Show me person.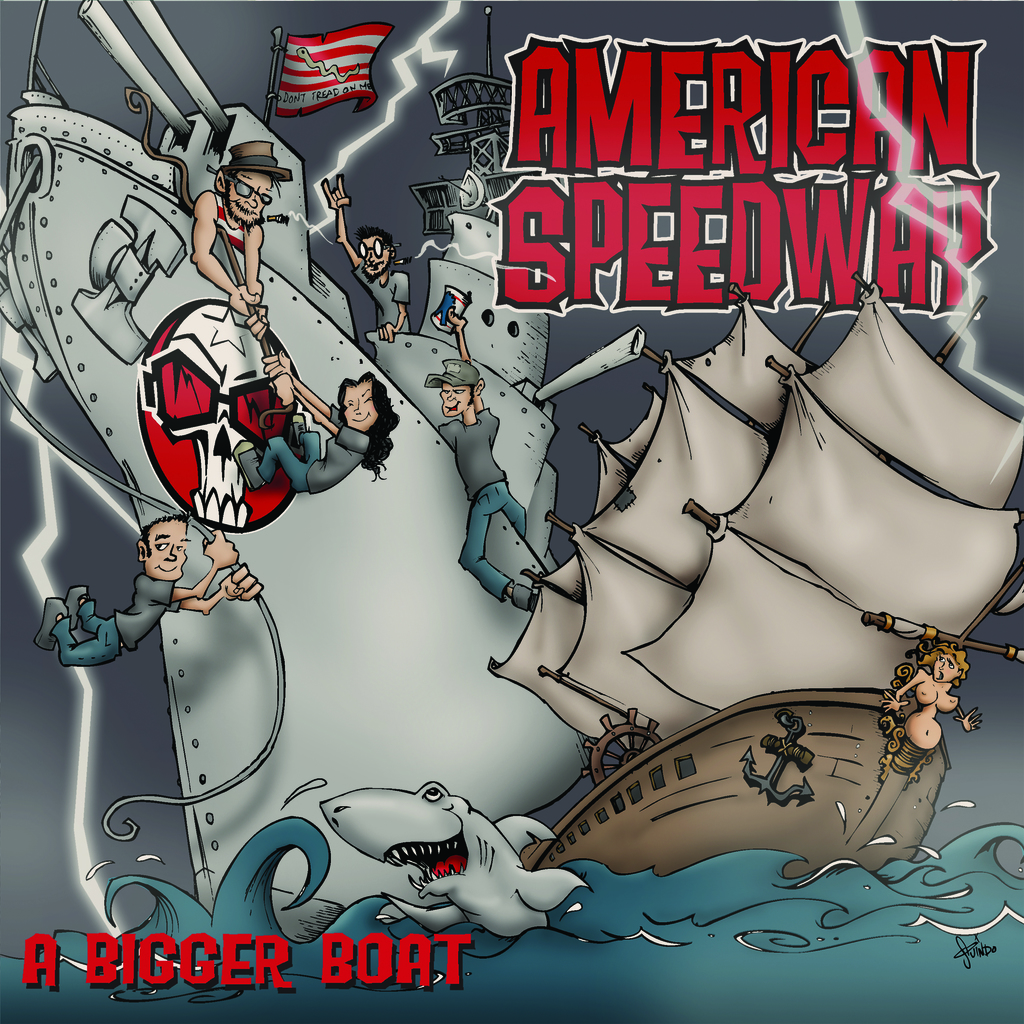
person is here: bbox=[186, 147, 296, 340].
